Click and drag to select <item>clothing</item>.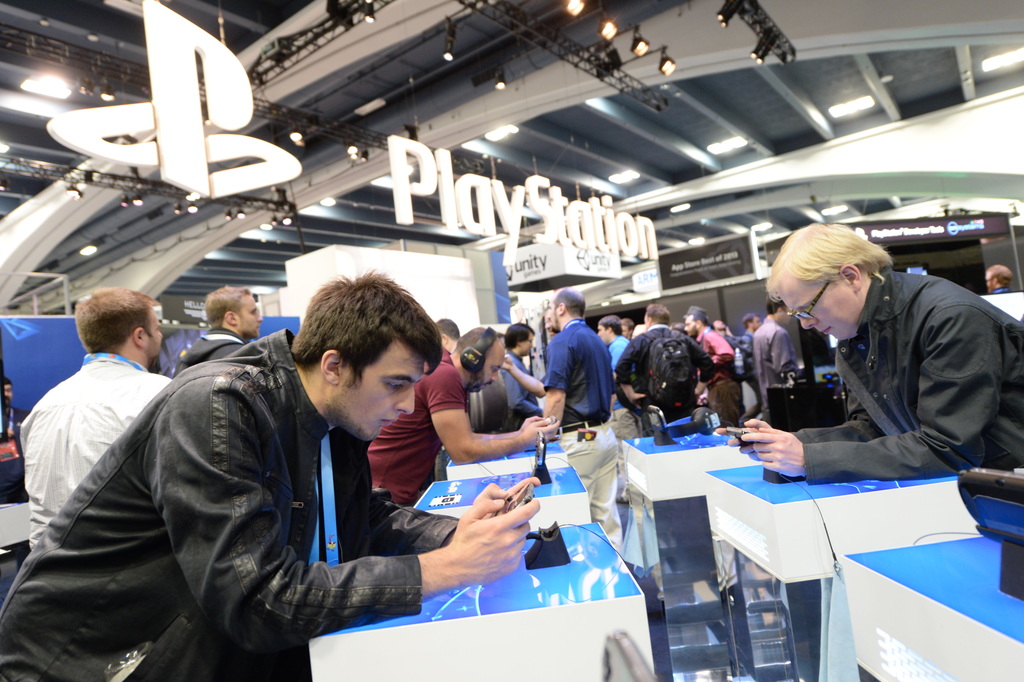
Selection: box=[368, 351, 465, 507].
